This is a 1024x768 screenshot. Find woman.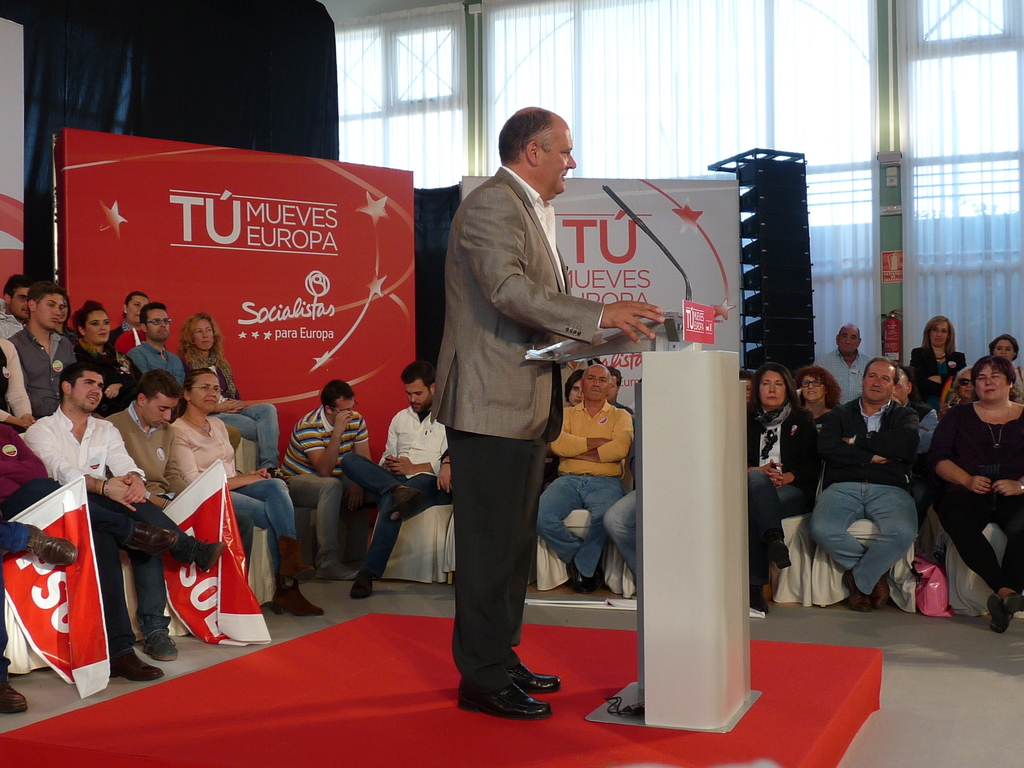
Bounding box: crop(800, 371, 841, 418).
